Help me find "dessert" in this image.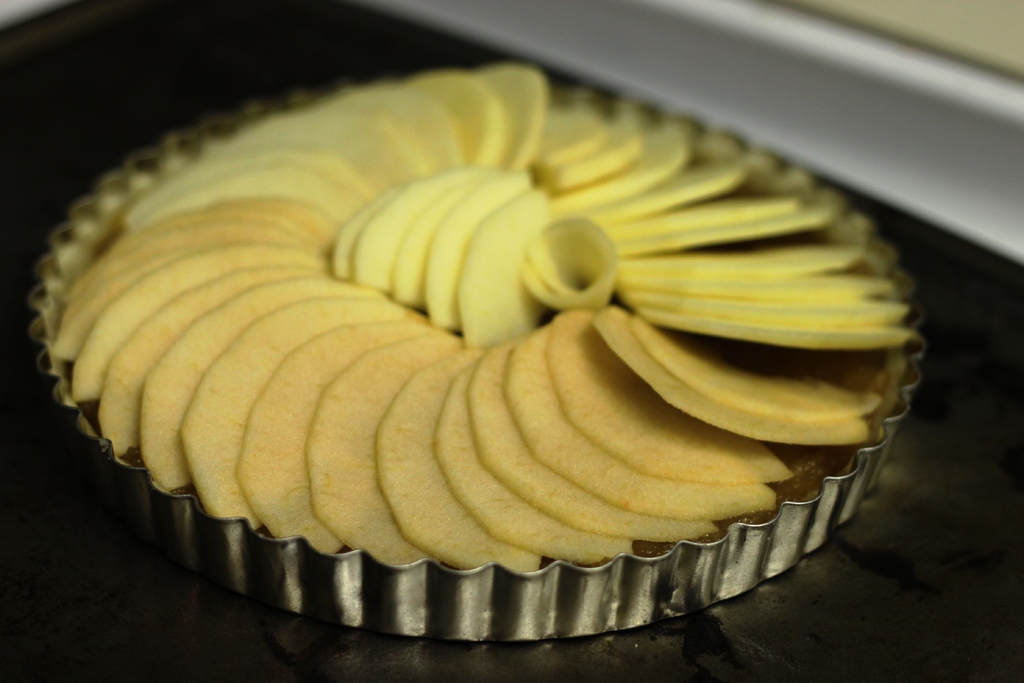
Found it: box(80, 85, 907, 630).
